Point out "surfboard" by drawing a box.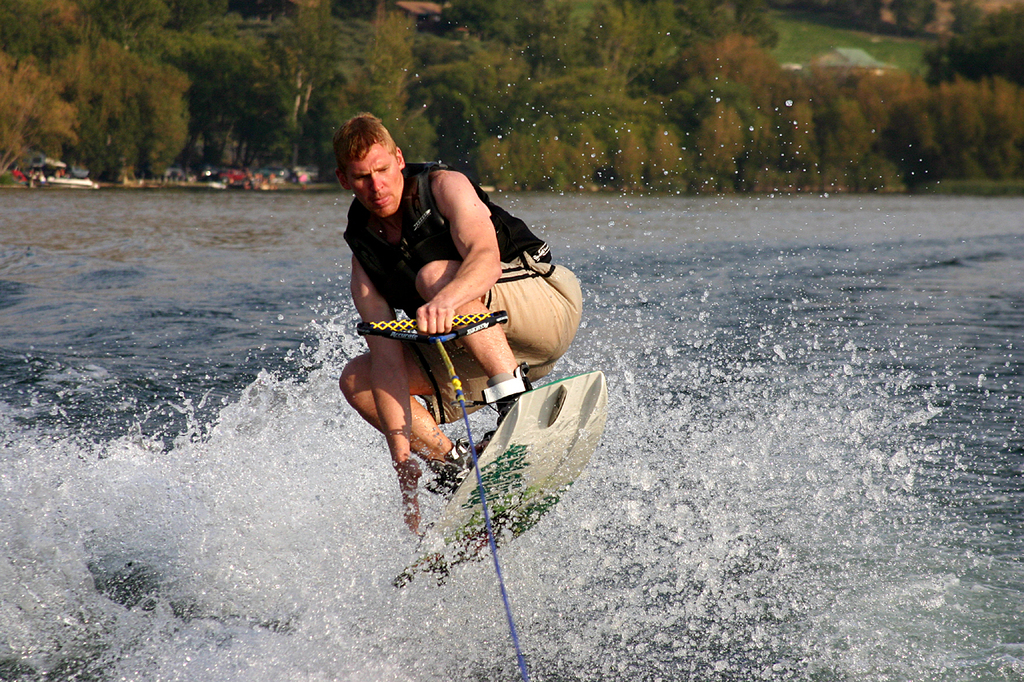
416/365/610/575.
